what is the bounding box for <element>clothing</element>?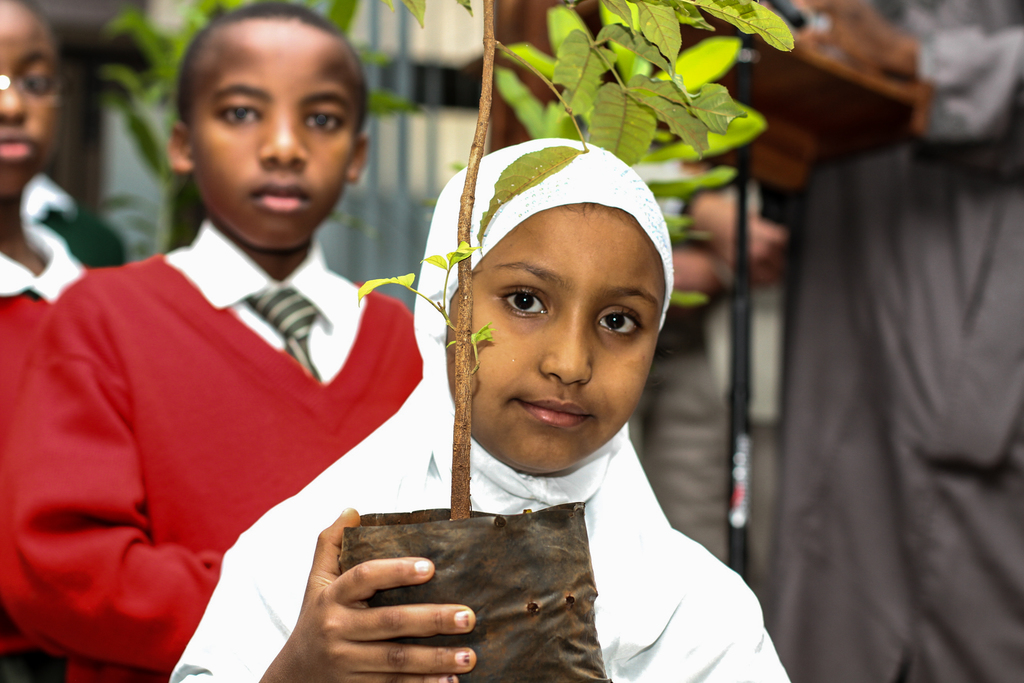
[168, 136, 790, 682].
